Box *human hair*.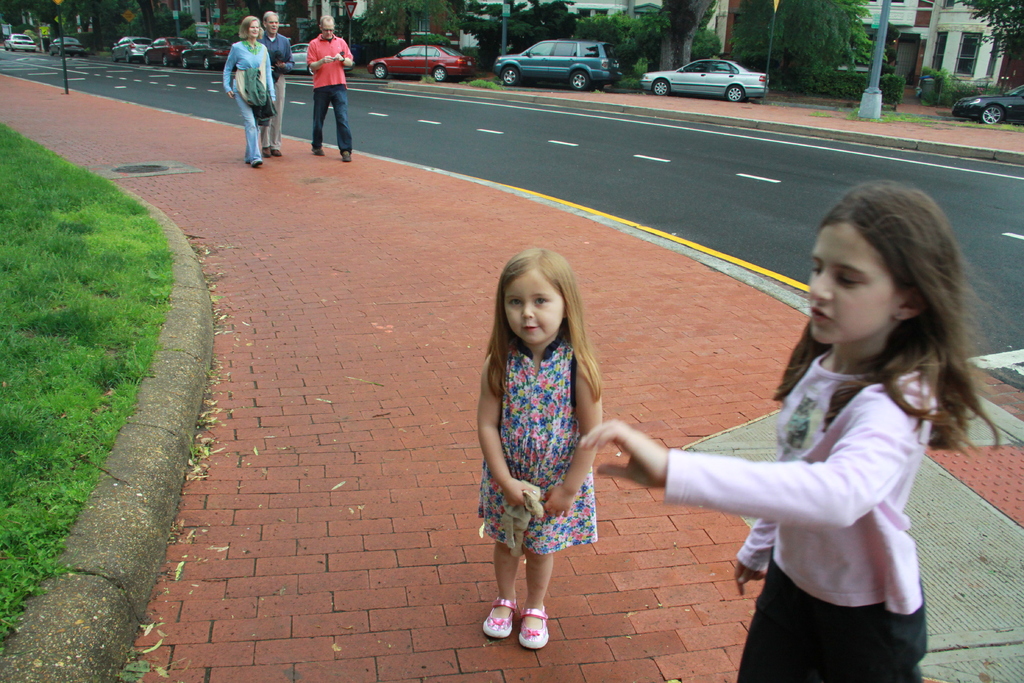
[left=237, top=13, right=262, bottom=39].
